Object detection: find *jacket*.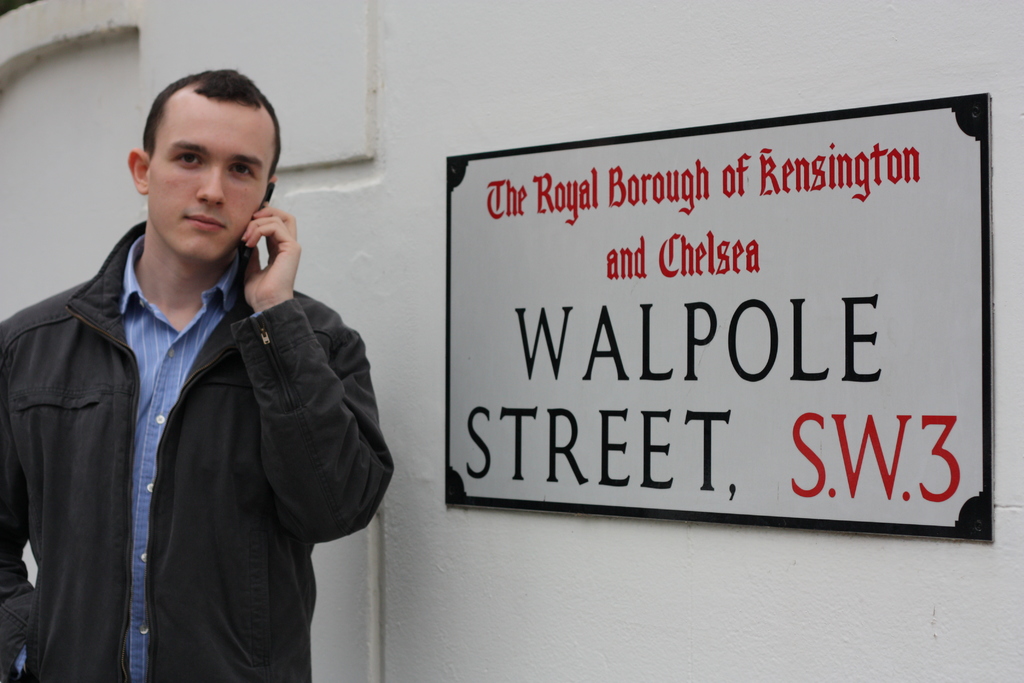
bbox(0, 195, 403, 618).
